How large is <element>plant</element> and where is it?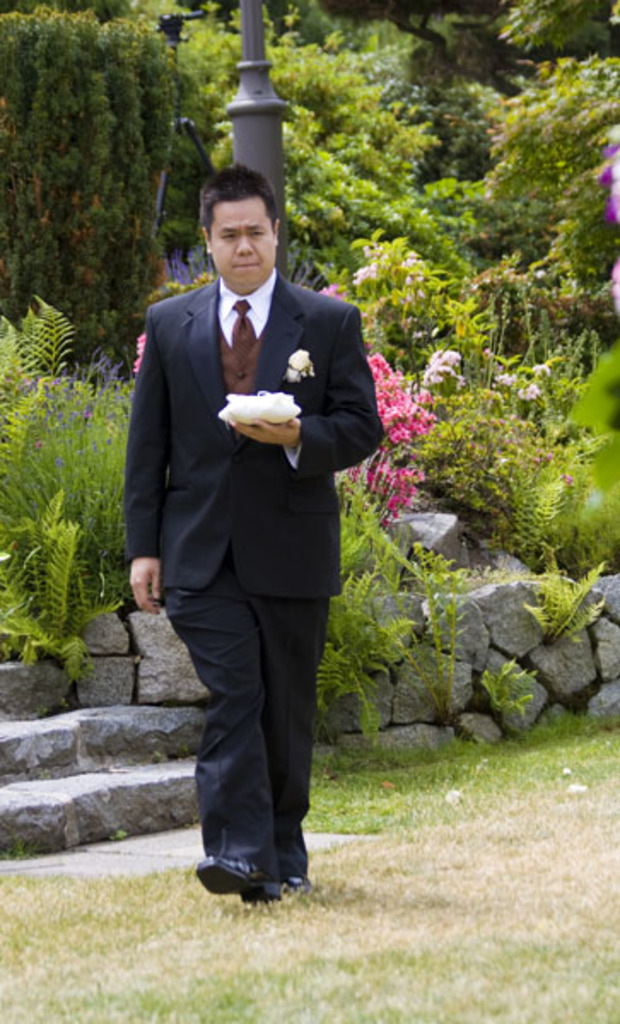
Bounding box: rect(0, 287, 138, 635).
